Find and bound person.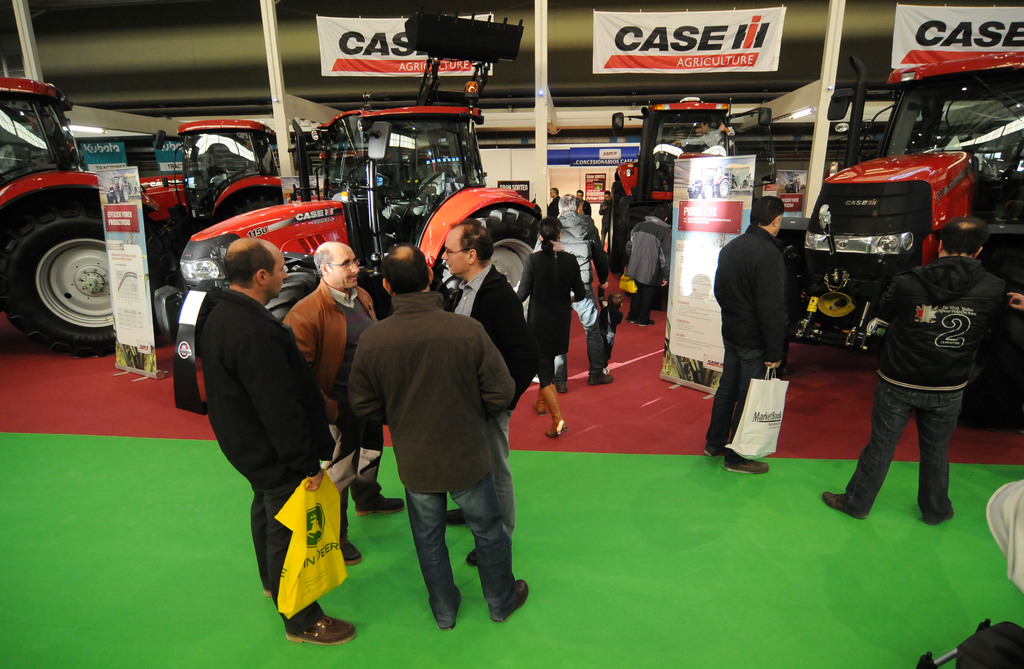
Bound: (left=518, top=215, right=588, bottom=435).
